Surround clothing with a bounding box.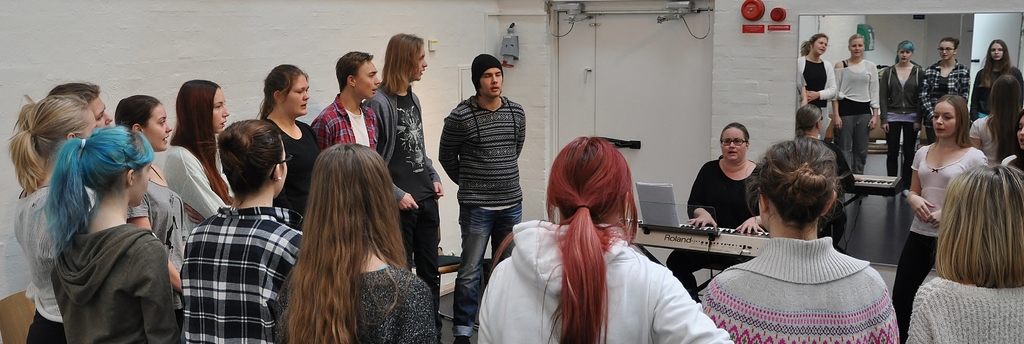
(left=908, top=279, right=1023, bottom=343).
